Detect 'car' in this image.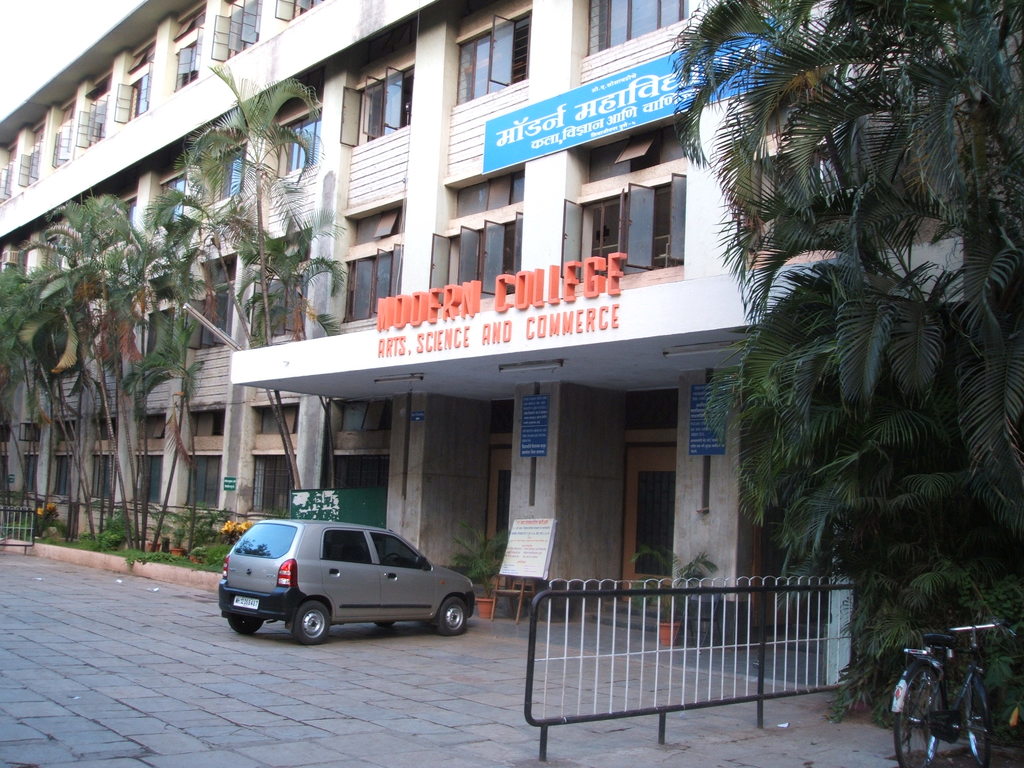
Detection: x1=218, y1=516, x2=477, y2=648.
